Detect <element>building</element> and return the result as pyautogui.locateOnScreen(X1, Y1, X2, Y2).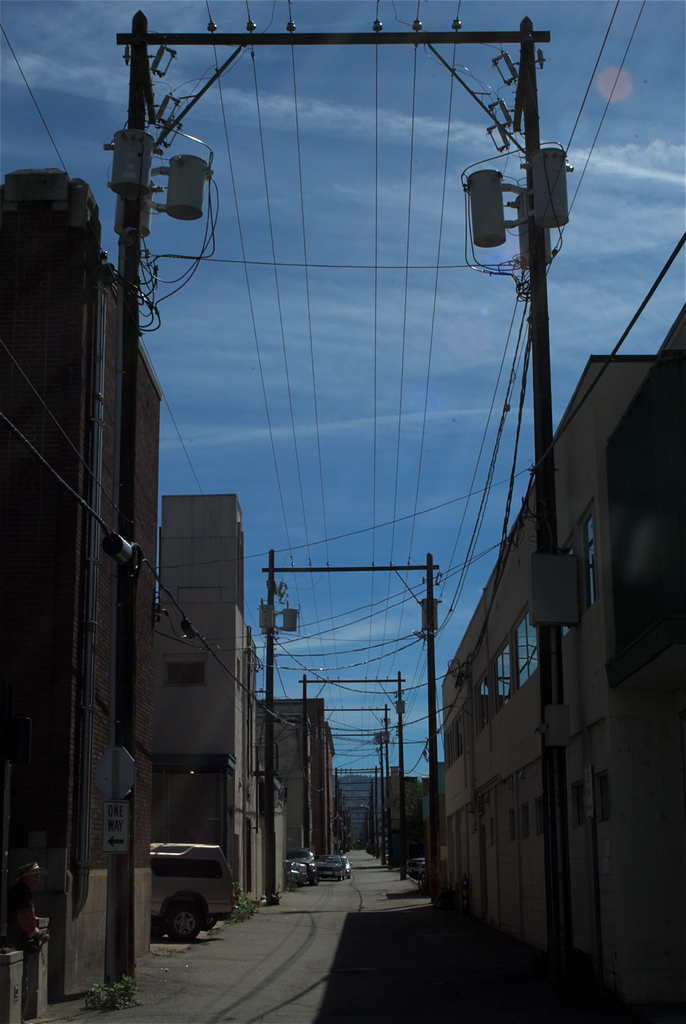
pyautogui.locateOnScreen(0, 168, 163, 1016).
